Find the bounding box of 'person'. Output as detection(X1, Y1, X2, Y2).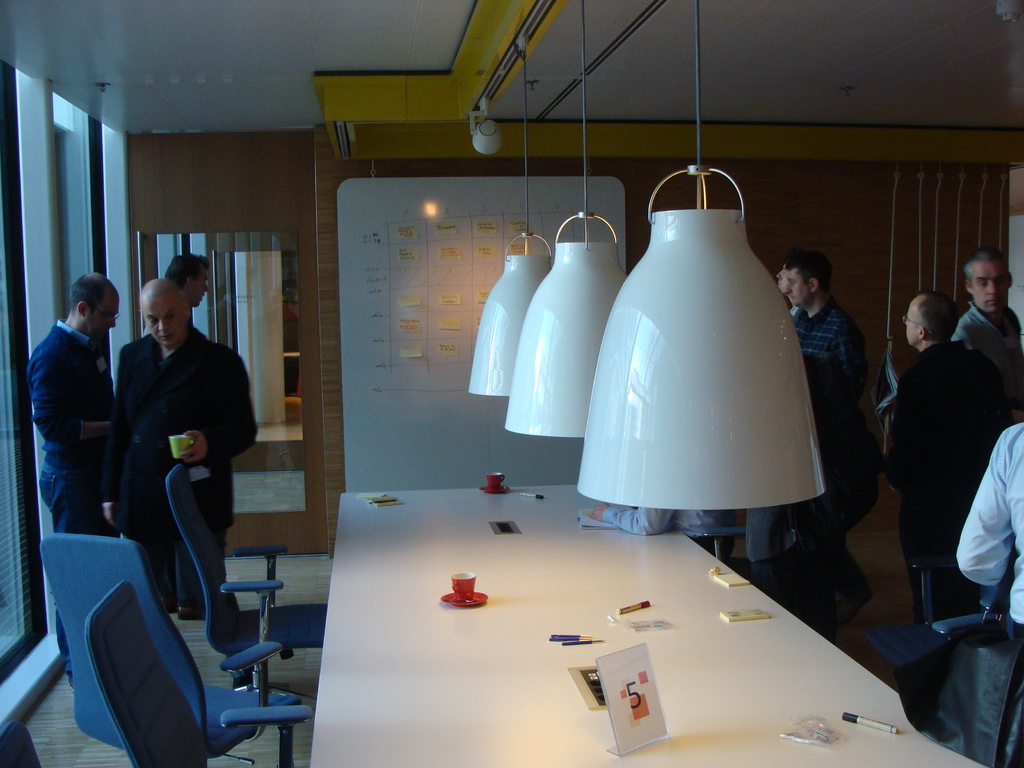
detection(953, 246, 1023, 424).
